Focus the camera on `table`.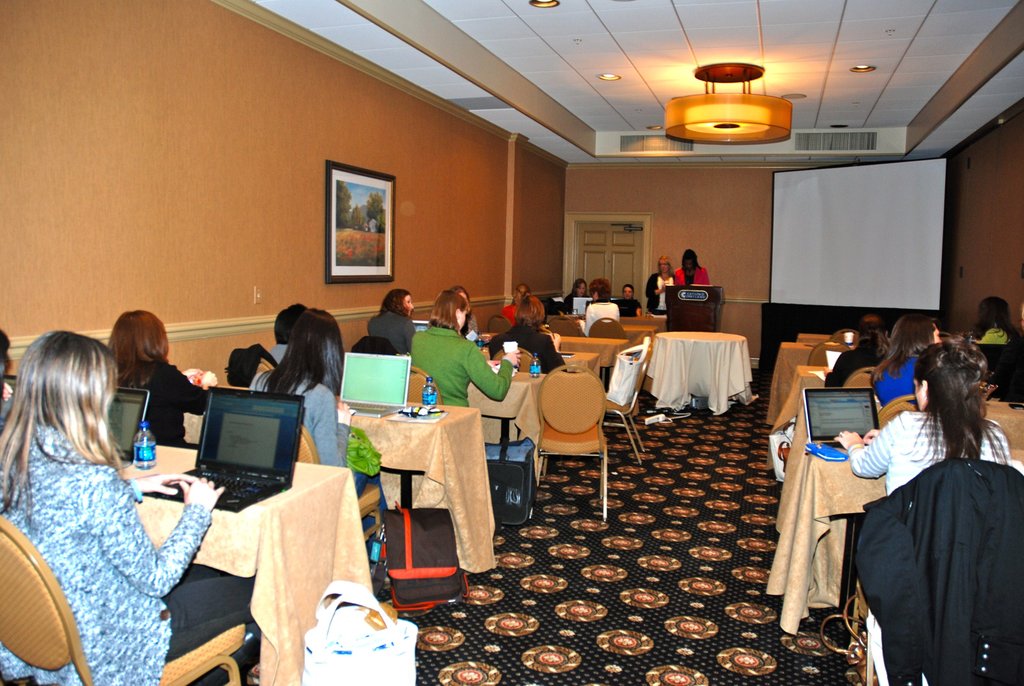
Focus region: 623,326,764,452.
